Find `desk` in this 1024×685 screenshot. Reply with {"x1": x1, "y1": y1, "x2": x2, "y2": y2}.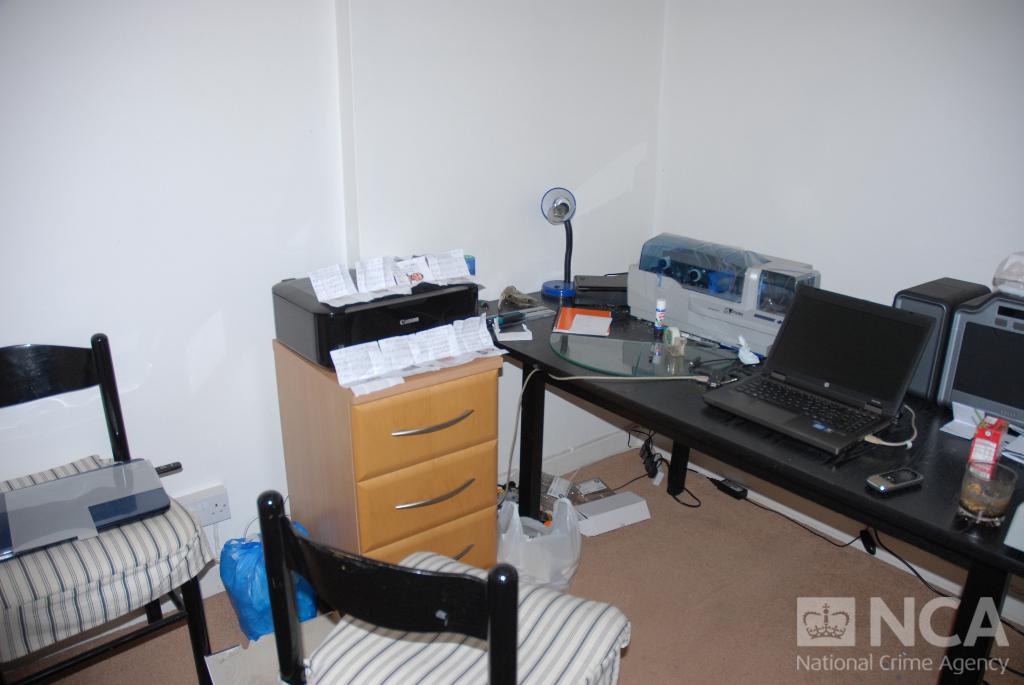
{"x1": 406, "y1": 269, "x2": 1004, "y2": 637}.
